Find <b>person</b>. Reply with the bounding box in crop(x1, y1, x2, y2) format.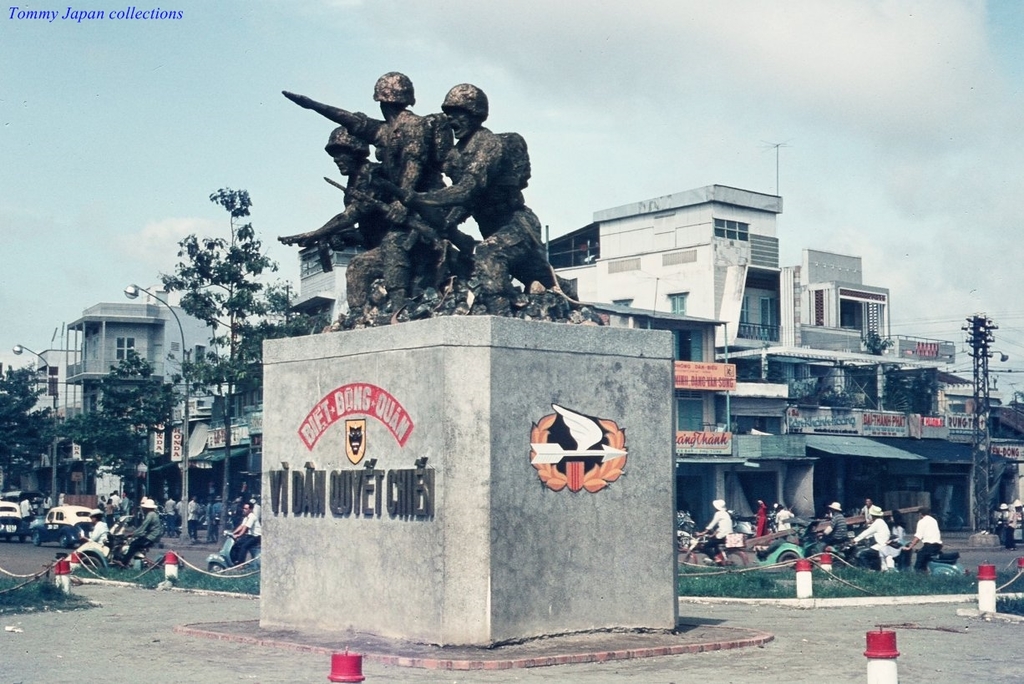
crop(19, 495, 33, 519).
